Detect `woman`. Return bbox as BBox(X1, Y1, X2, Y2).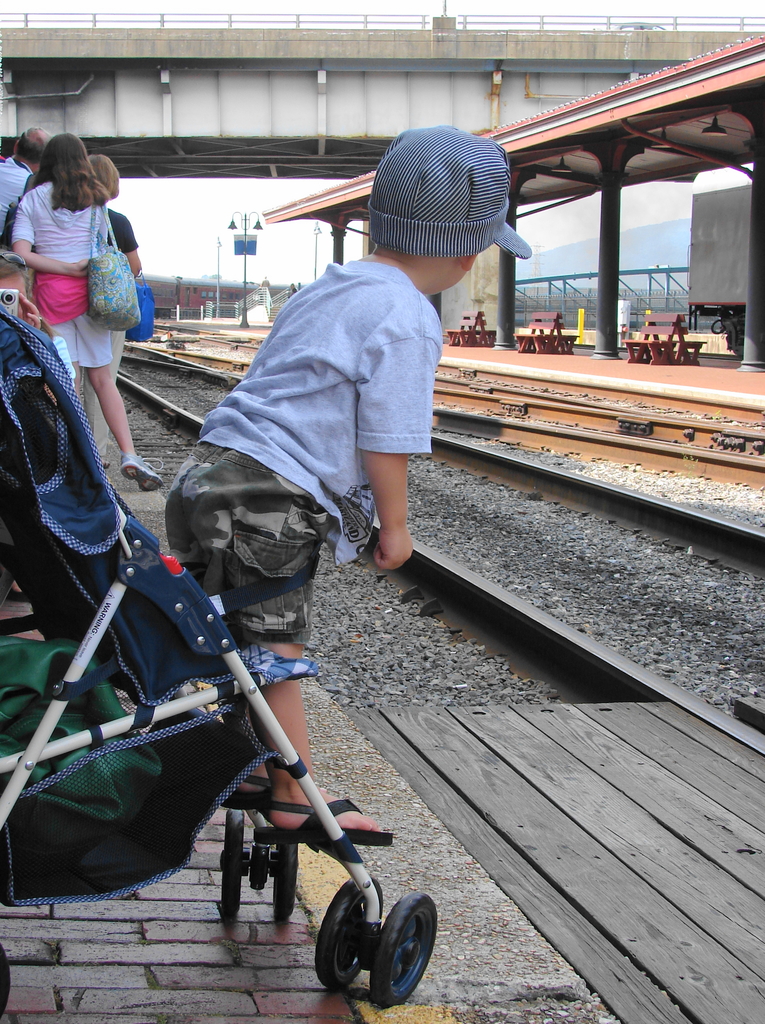
BBox(77, 147, 132, 457).
